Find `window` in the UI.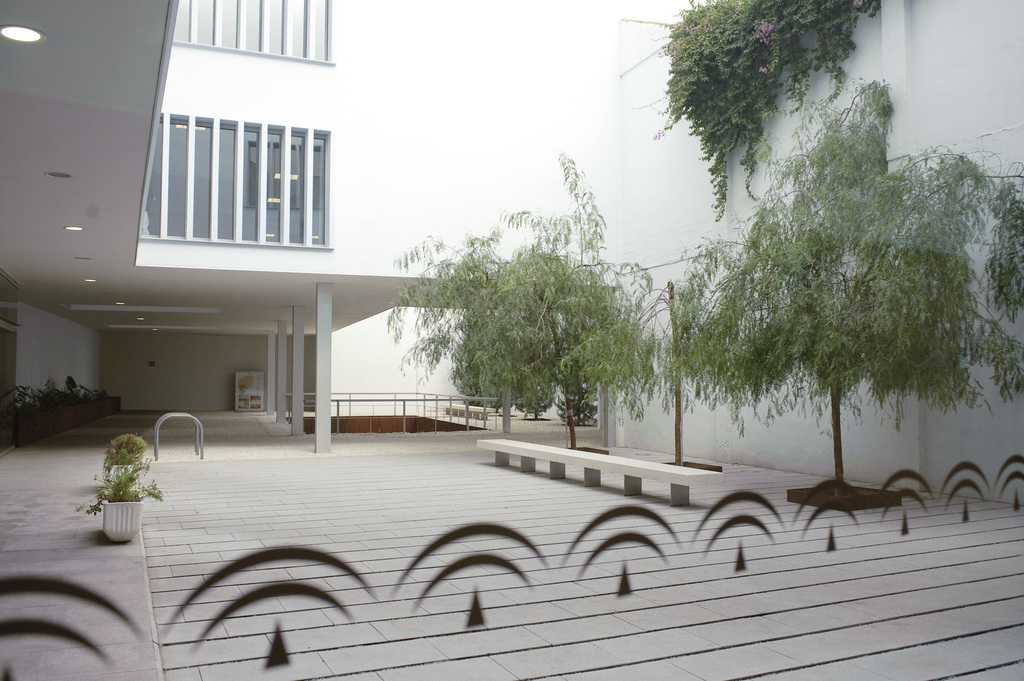
UI element at <box>173,0,332,68</box>.
